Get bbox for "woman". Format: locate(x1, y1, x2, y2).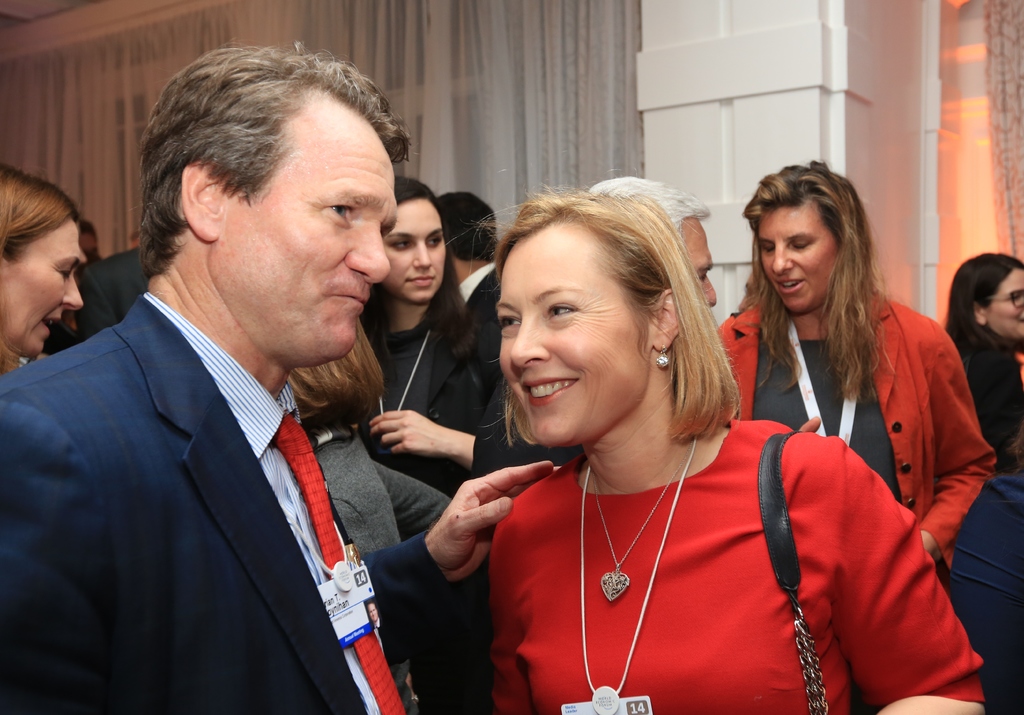
locate(0, 154, 85, 386).
